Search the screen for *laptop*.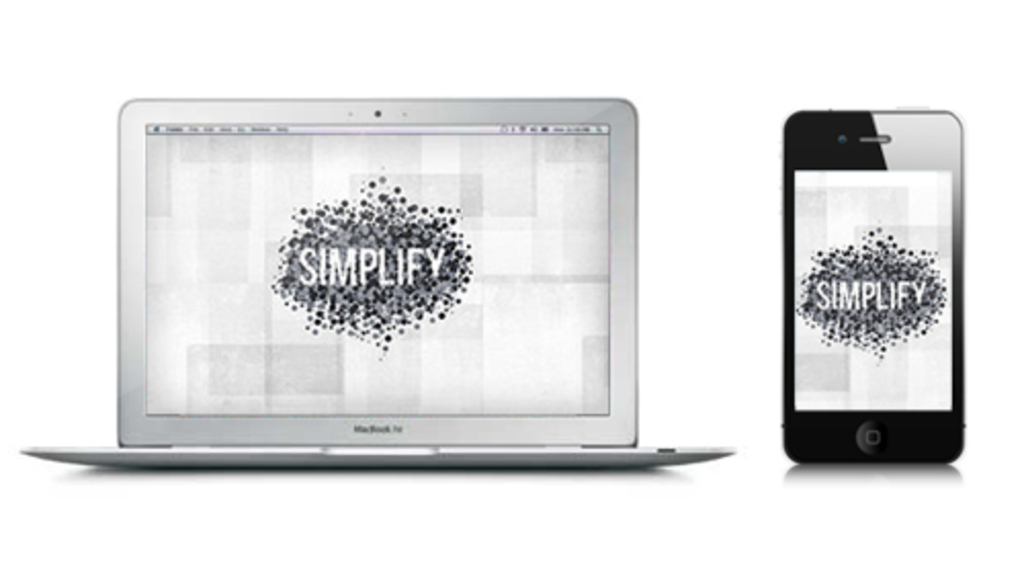
Found at l=92, t=96, r=694, b=486.
